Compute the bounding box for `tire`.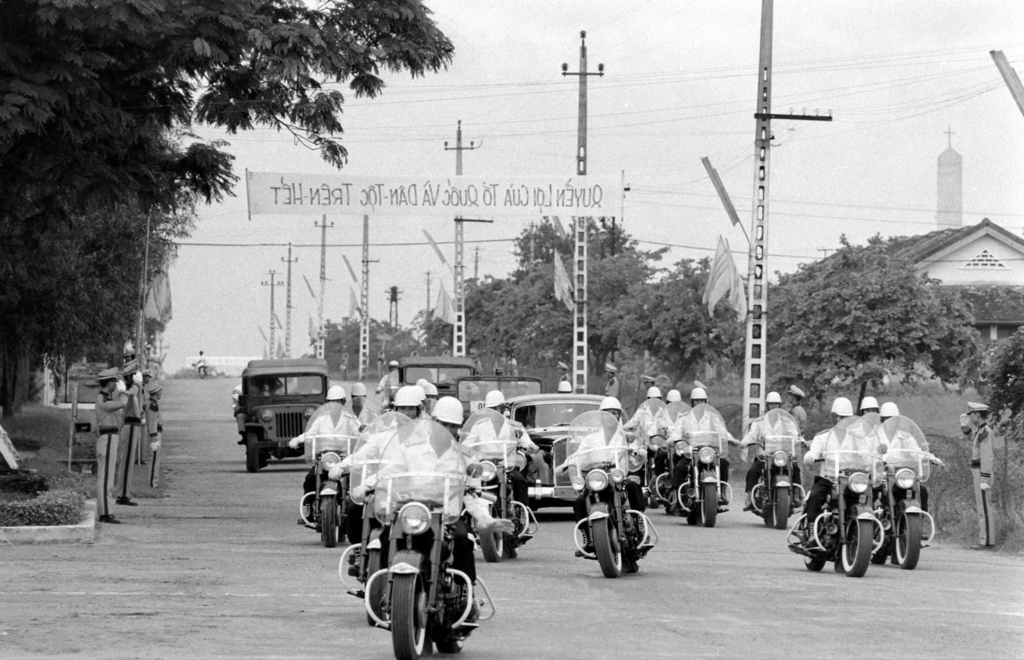
<region>701, 485, 716, 527</region>.
